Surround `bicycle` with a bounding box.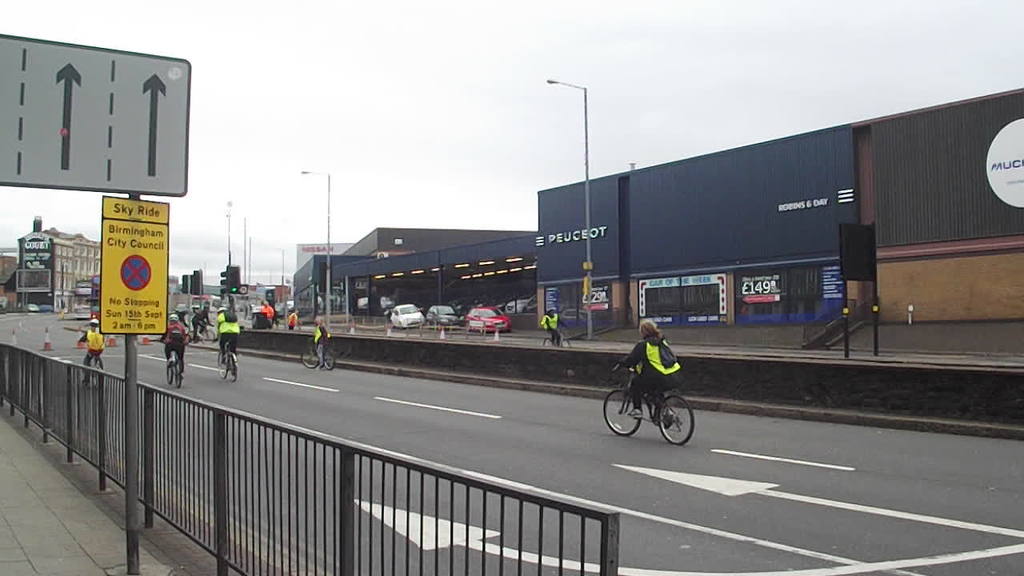
Rect(600, 350, 701, 446).
